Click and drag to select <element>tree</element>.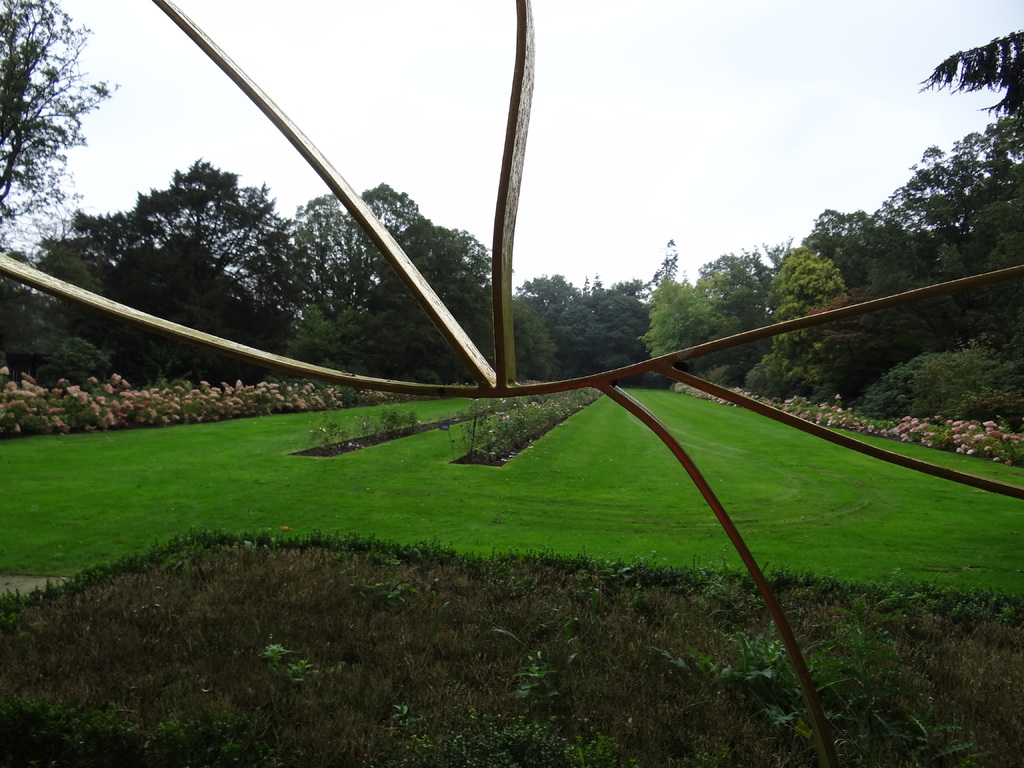
Selection: locate(902, 15, 1019, 284).
